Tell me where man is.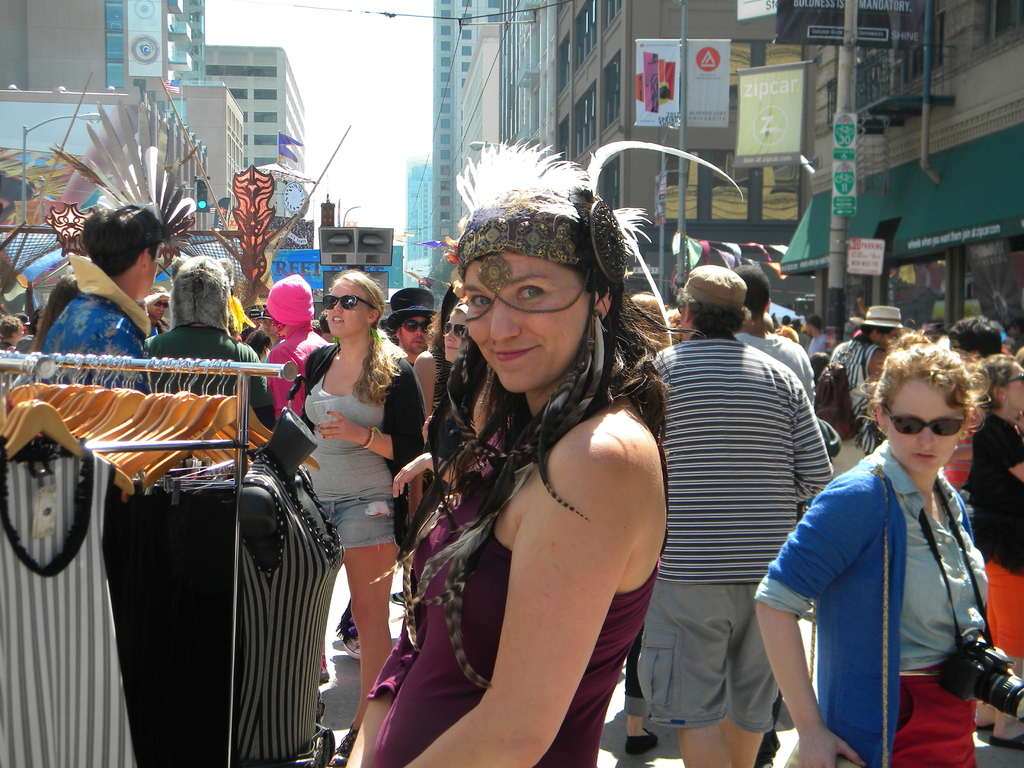
man is at {"left": 38, "top": 198, "right": 165, "bottom": 392}.
